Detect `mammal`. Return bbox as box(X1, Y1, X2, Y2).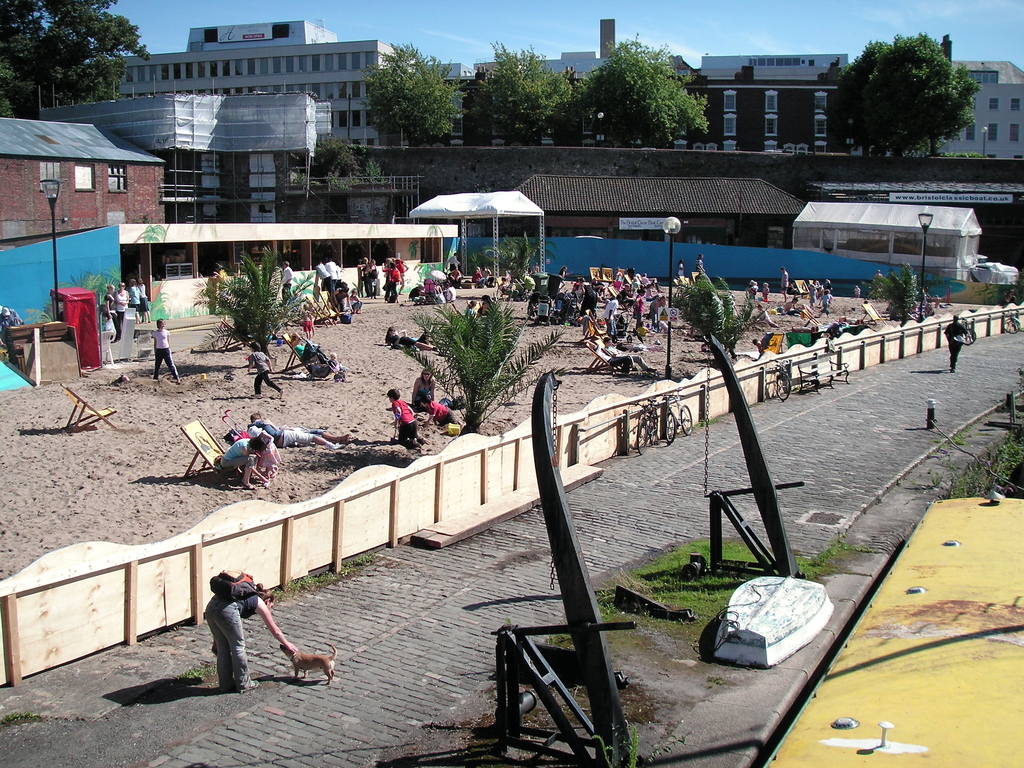
box(852, 283, 860, 301).
